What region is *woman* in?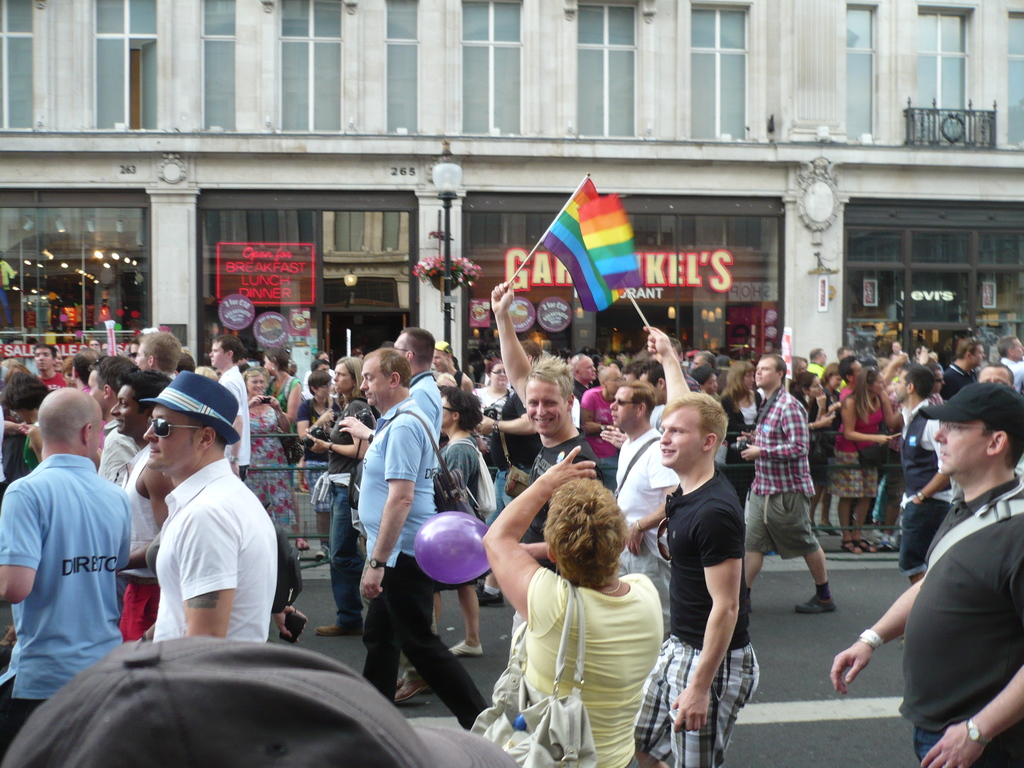
box=[716, 360, 766, 457].
